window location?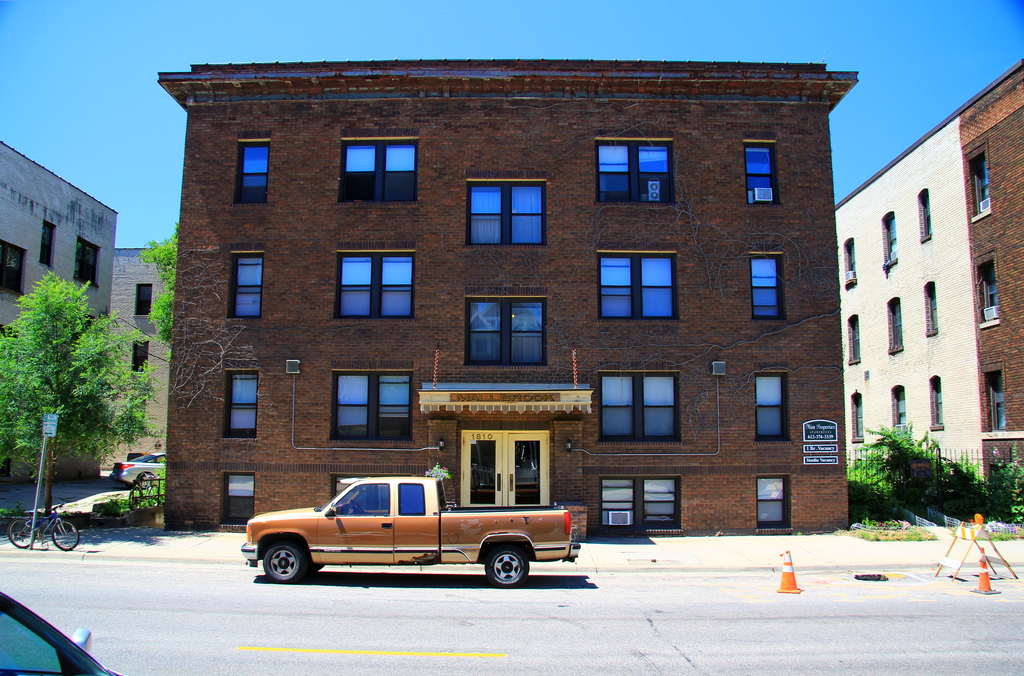
(465, 297, 549, 368)
